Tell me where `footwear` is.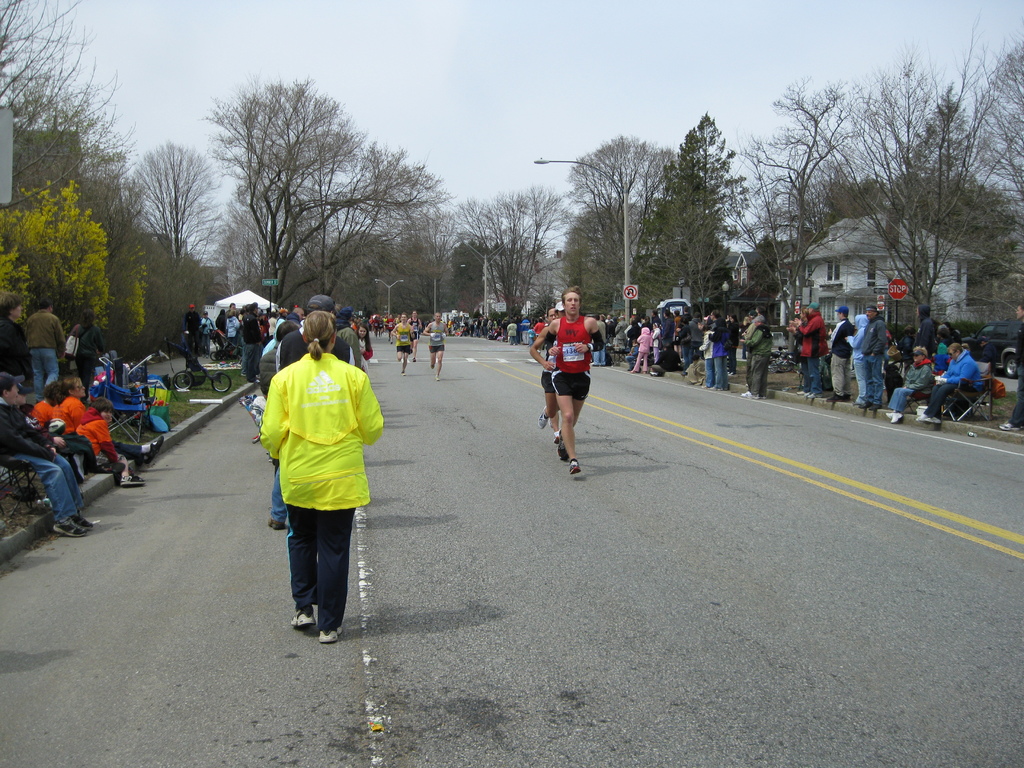
`footwear` is at Rect(747, 394, 764, 399).
